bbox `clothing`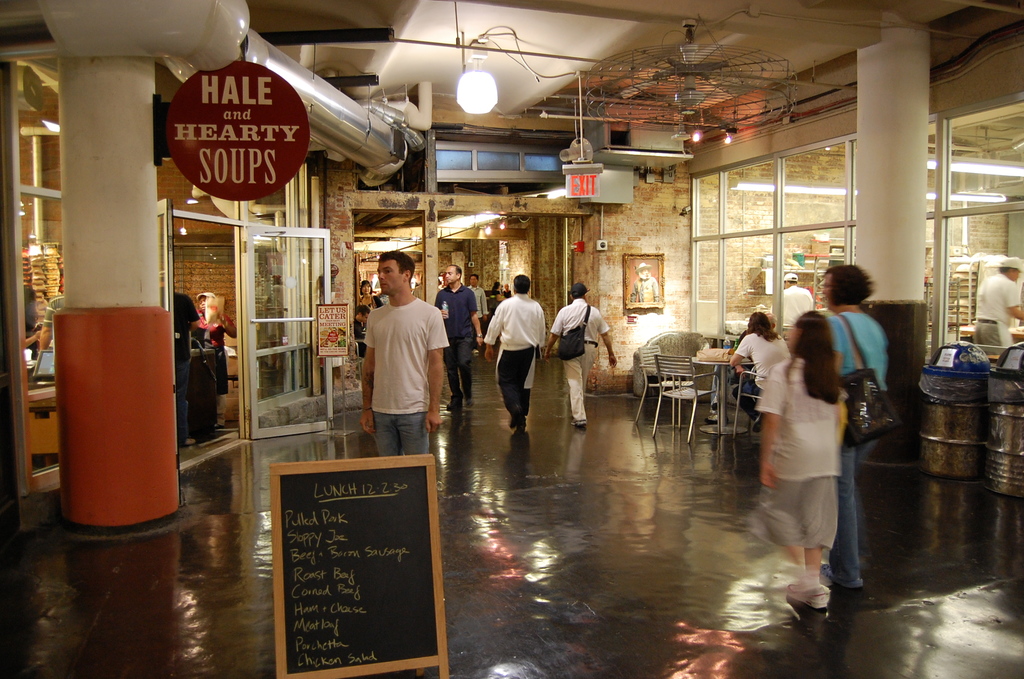
locate(172, 291, 197, 441)
